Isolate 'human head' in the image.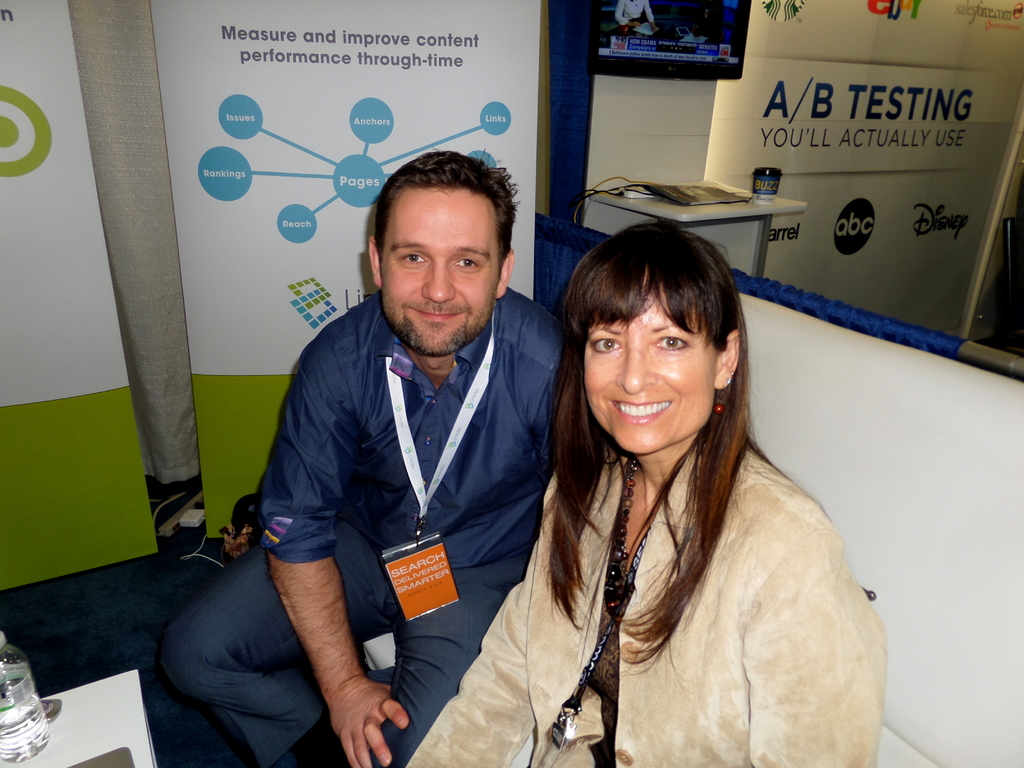
Isolated region: {"left": 573, "top": 224, "right": 743, "bottom": 455}.
